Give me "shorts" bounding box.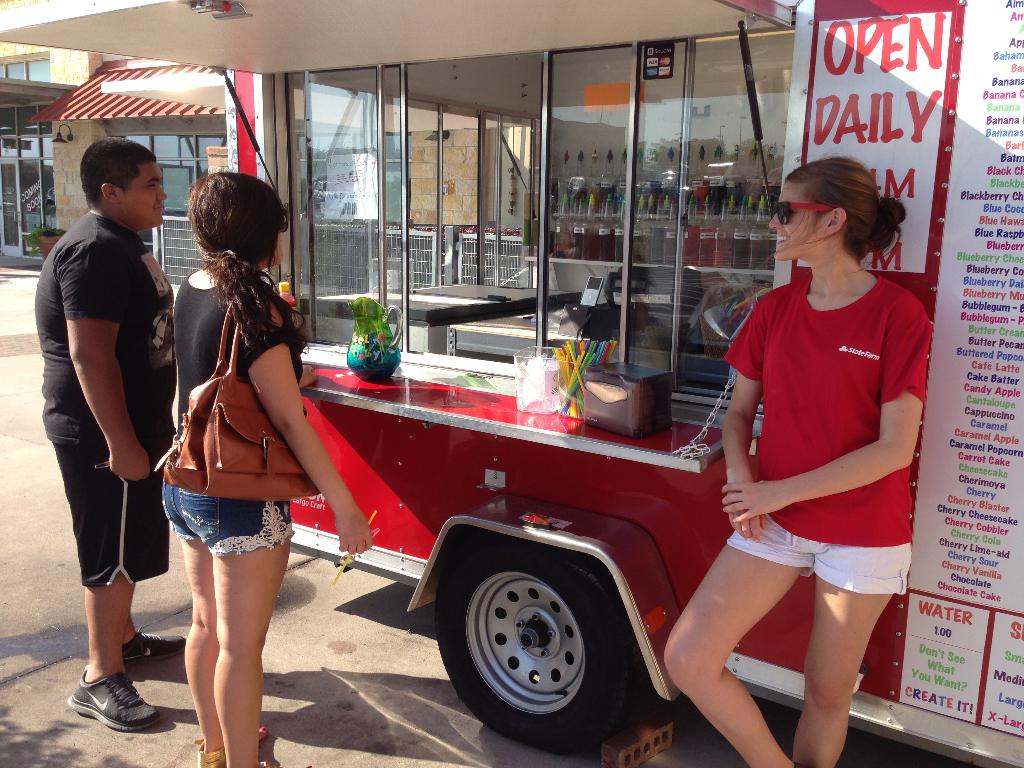
<bbox>723, 516, 913, 594</bbox>.
